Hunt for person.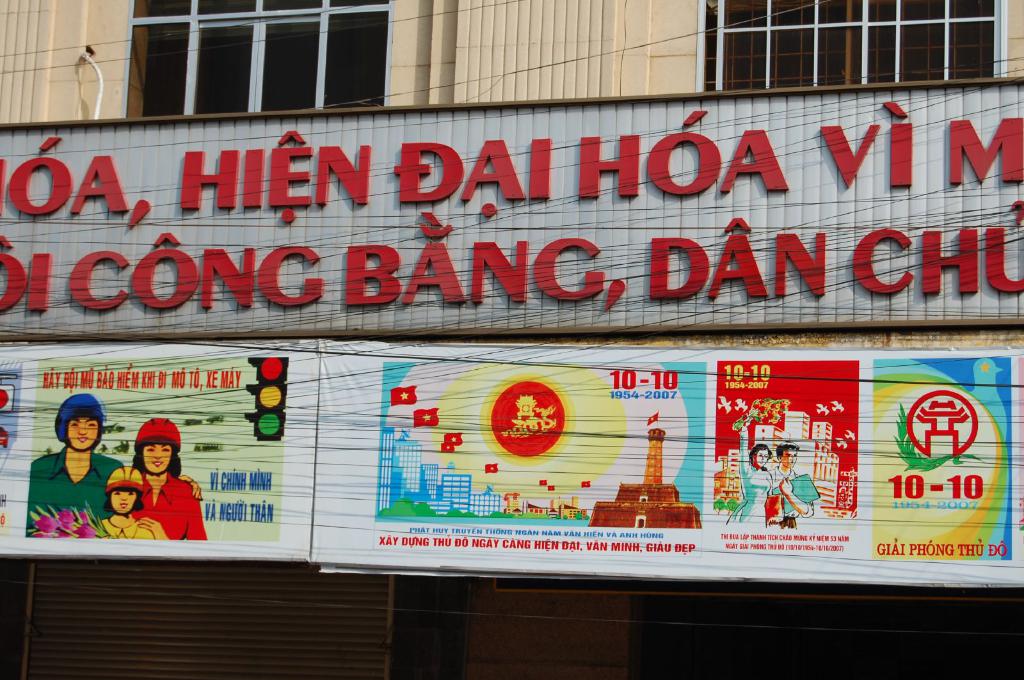
Hunted down at x1=725 y1=416 x2=772 y2=526.
